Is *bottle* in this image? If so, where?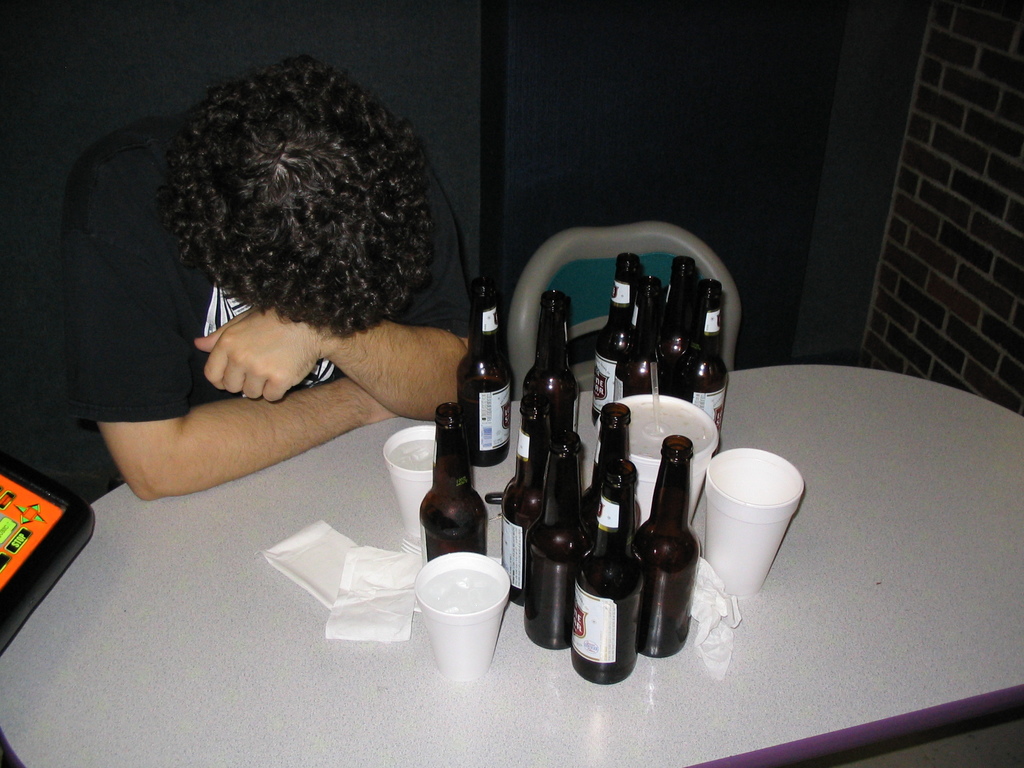
Yes, at {"left": 522, "top": 288, "right": 582, "bottom": 445}.
